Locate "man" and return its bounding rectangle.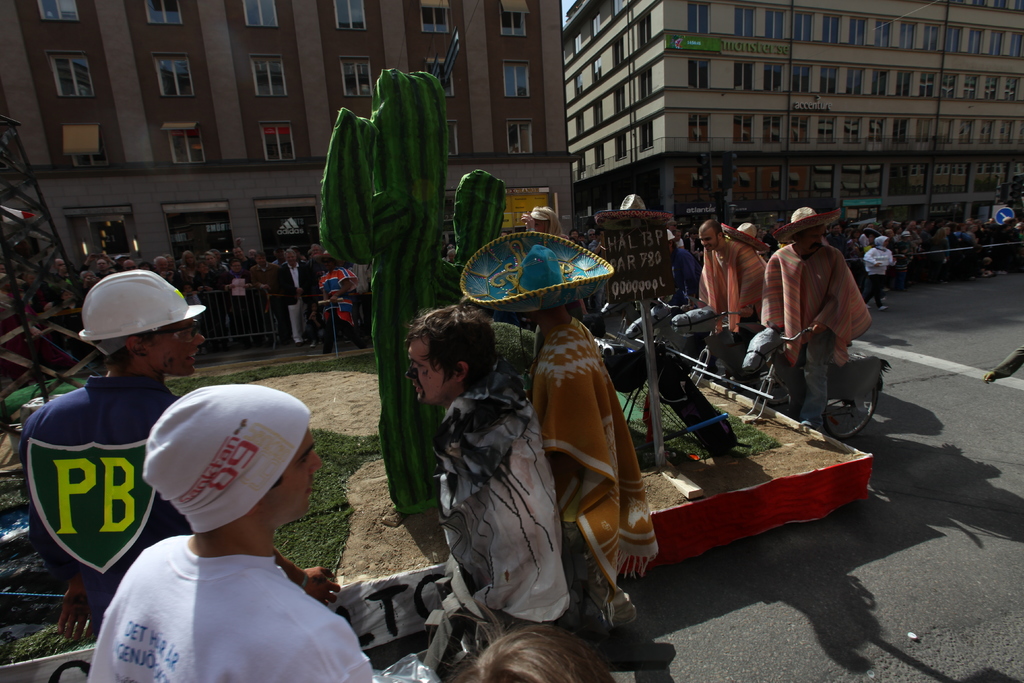
899 217 924 251.
